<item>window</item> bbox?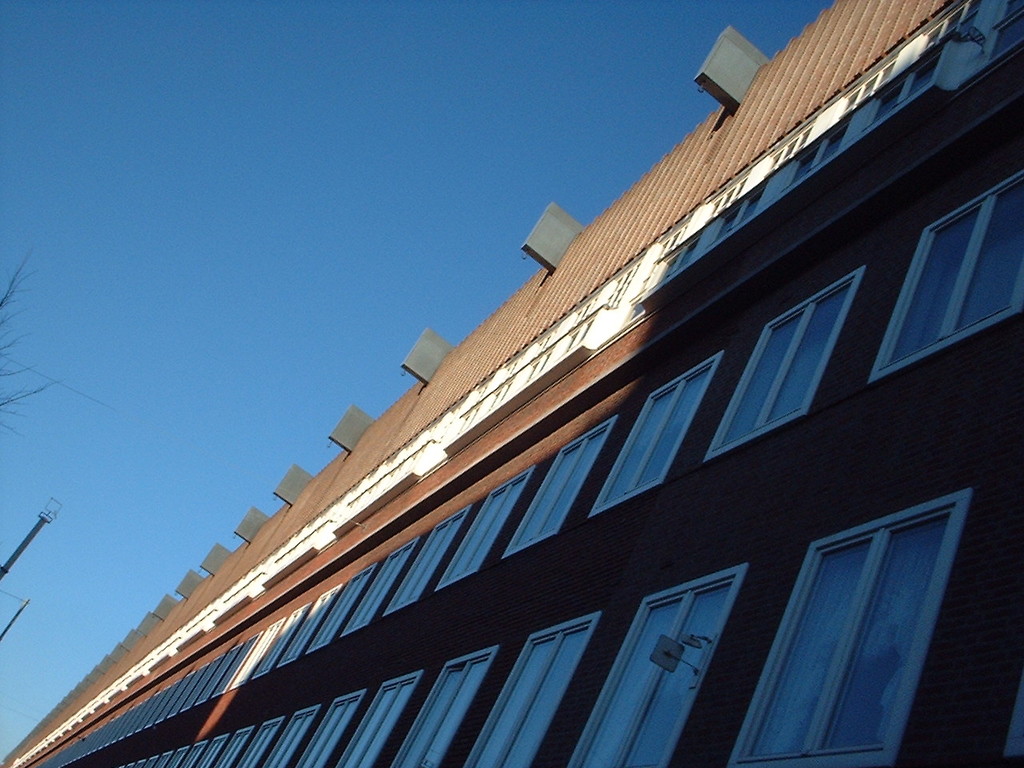
x1=567, y1=556, x2=751, y2=767
